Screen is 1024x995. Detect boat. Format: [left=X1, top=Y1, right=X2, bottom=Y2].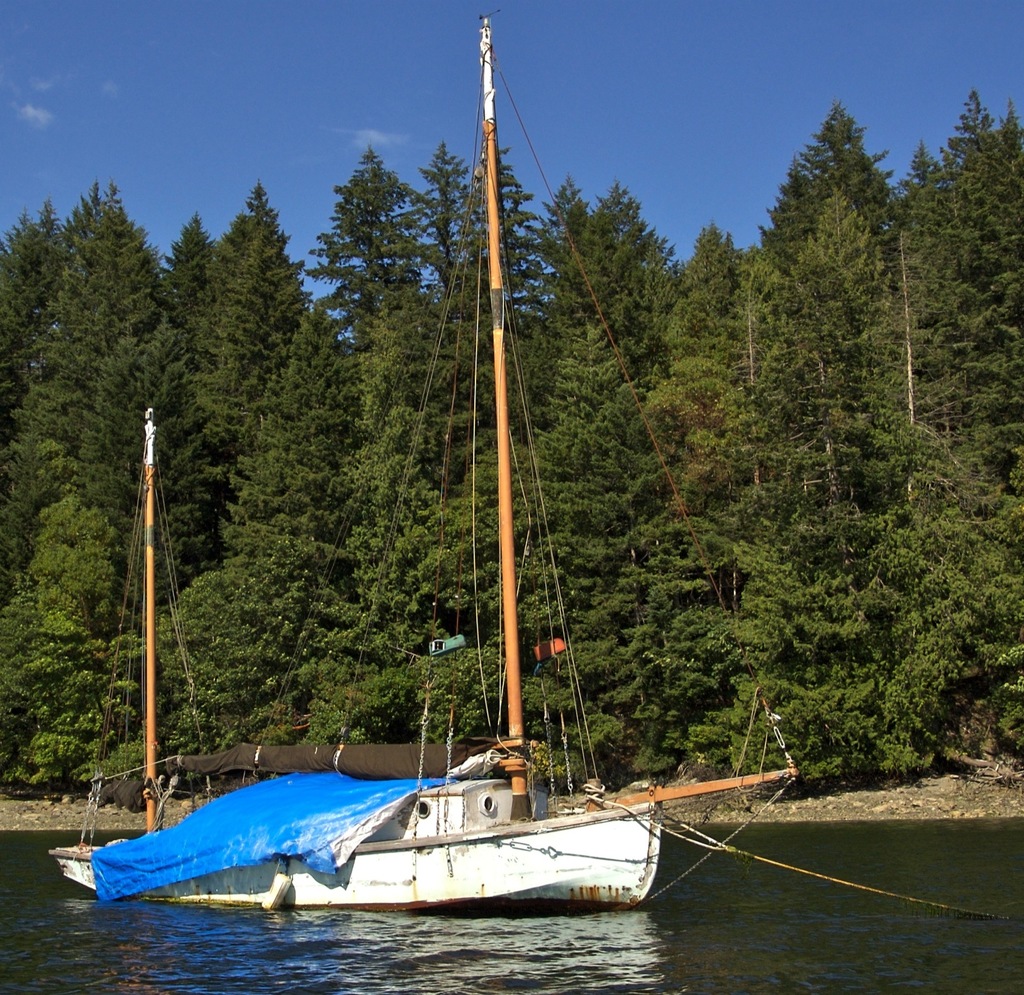
[left=105, top=149, right=769, bottom=960].
